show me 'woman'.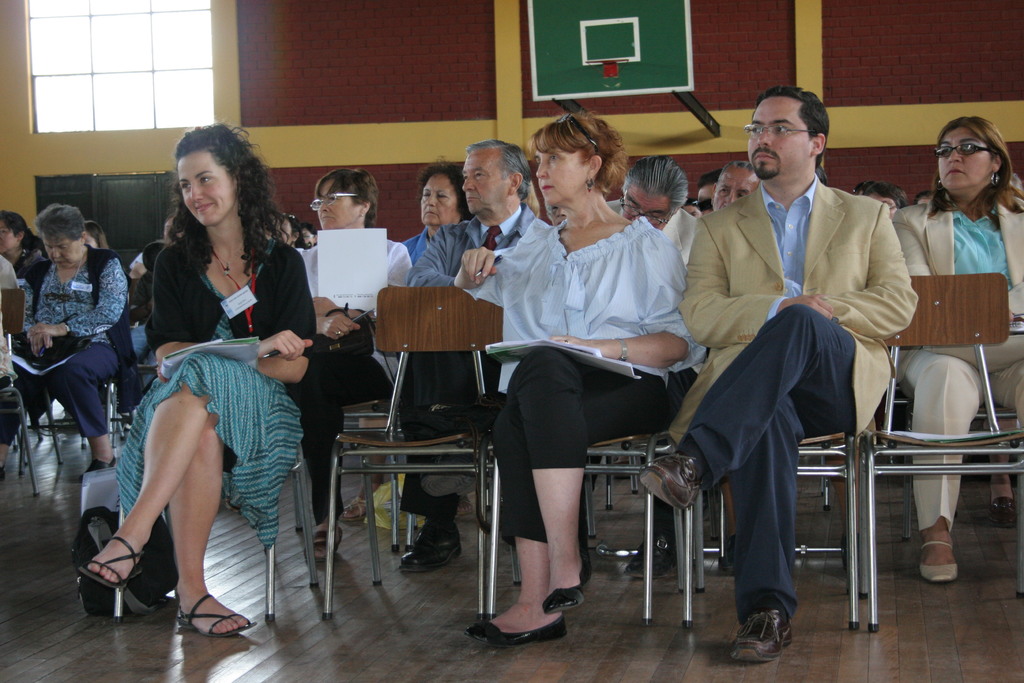
'woman' is here: rect(0, 214, 51, 319).
